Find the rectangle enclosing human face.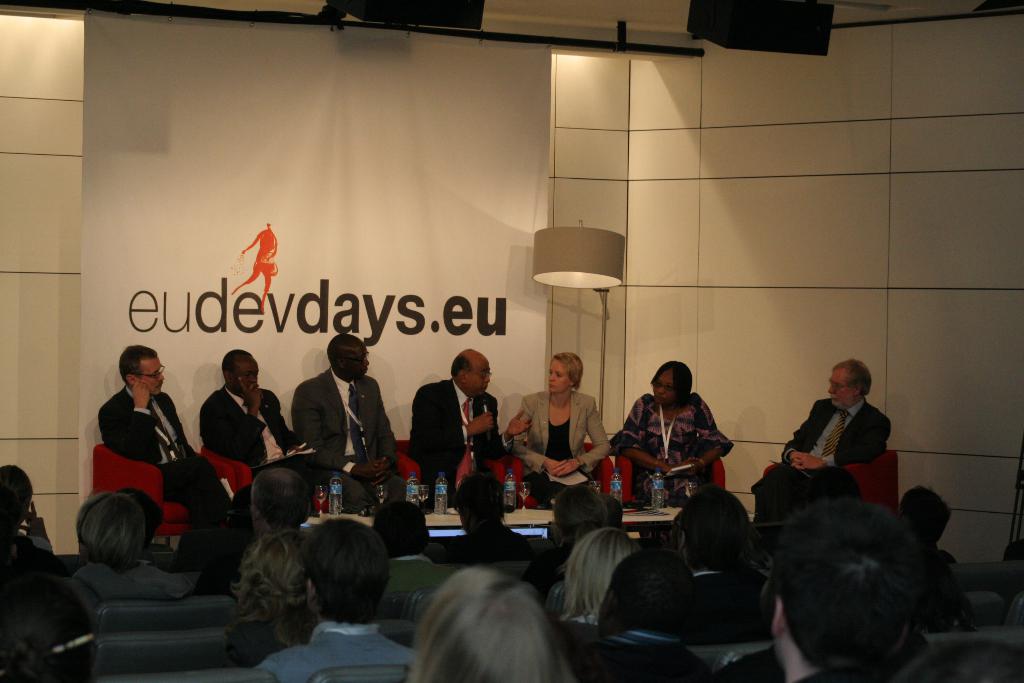
<region>833, 367, 858, 408</region>.
